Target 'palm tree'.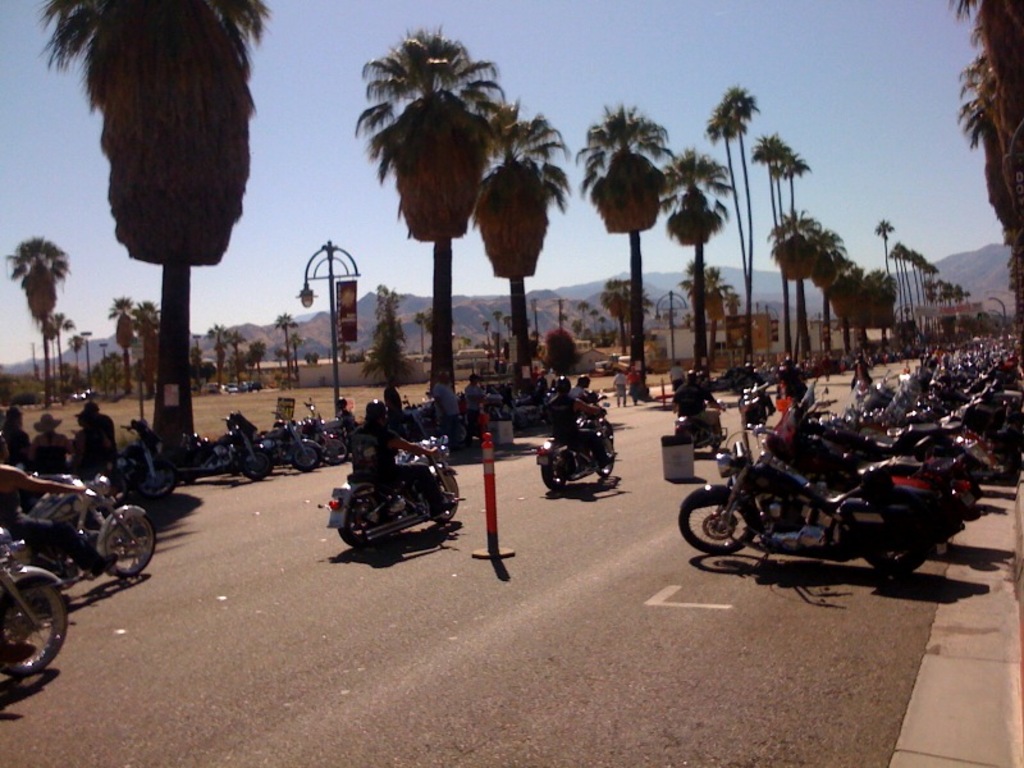
Target region: bbox=[49, 312, 77, 397].
